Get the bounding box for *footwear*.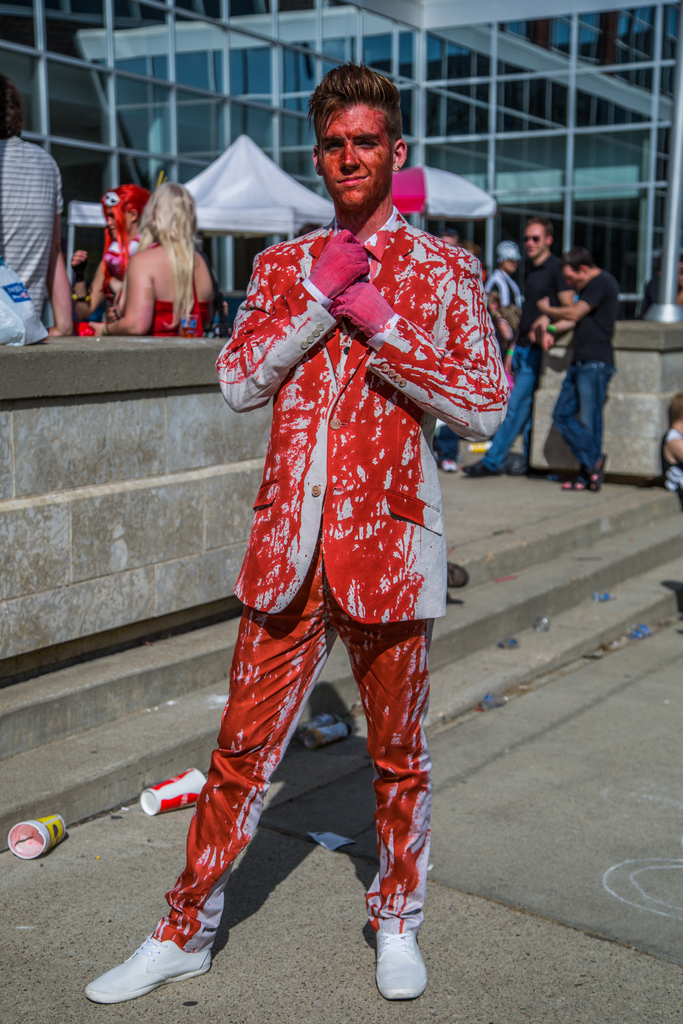
region(373, 917, 431, 998).
